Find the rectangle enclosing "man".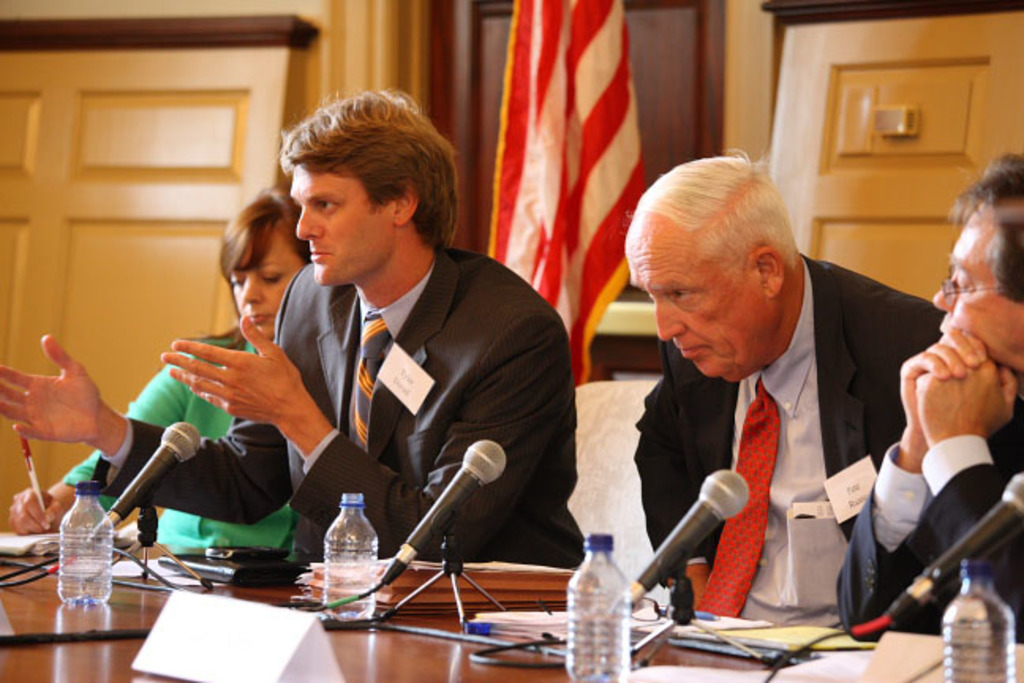
833:152:1022:662.
